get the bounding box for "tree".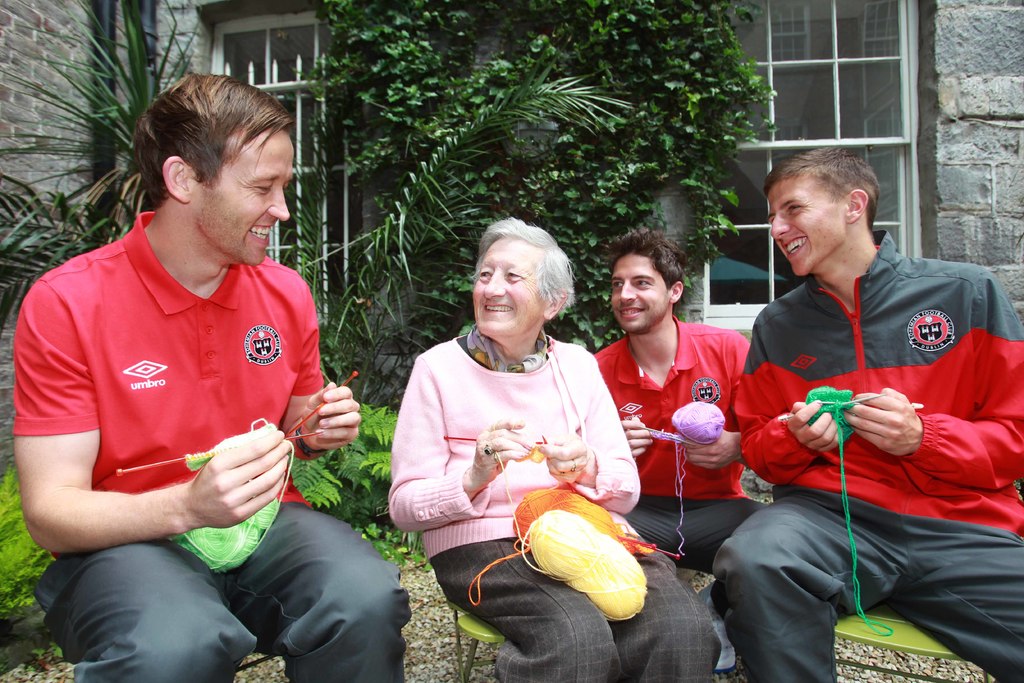
[287, 0, 780, 363].
